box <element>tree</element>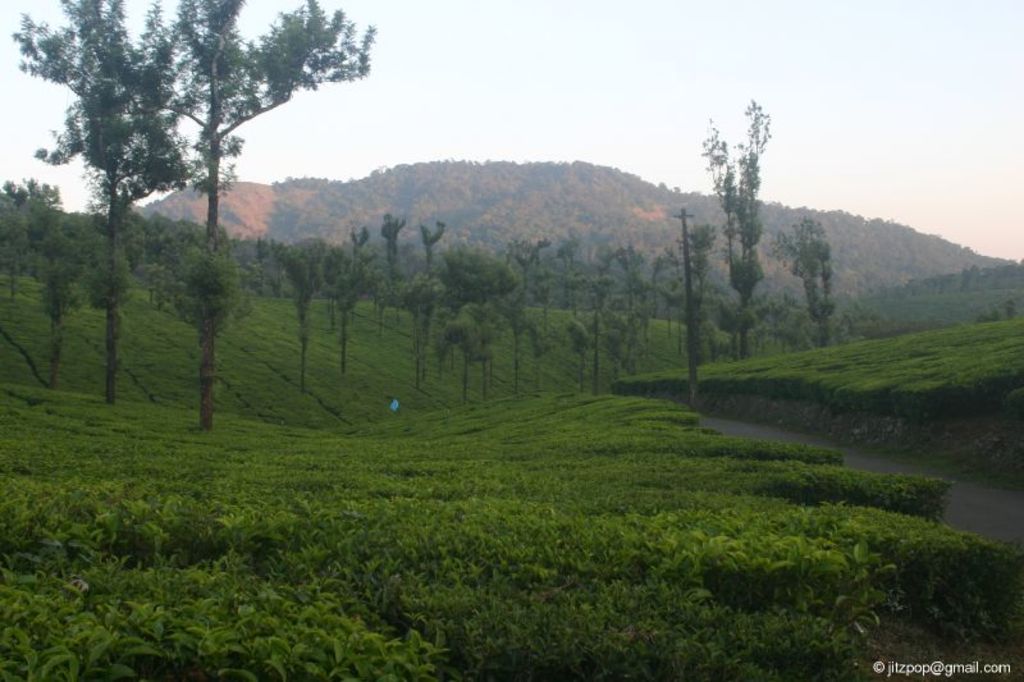
bbox(312, 212, 365, 381)
